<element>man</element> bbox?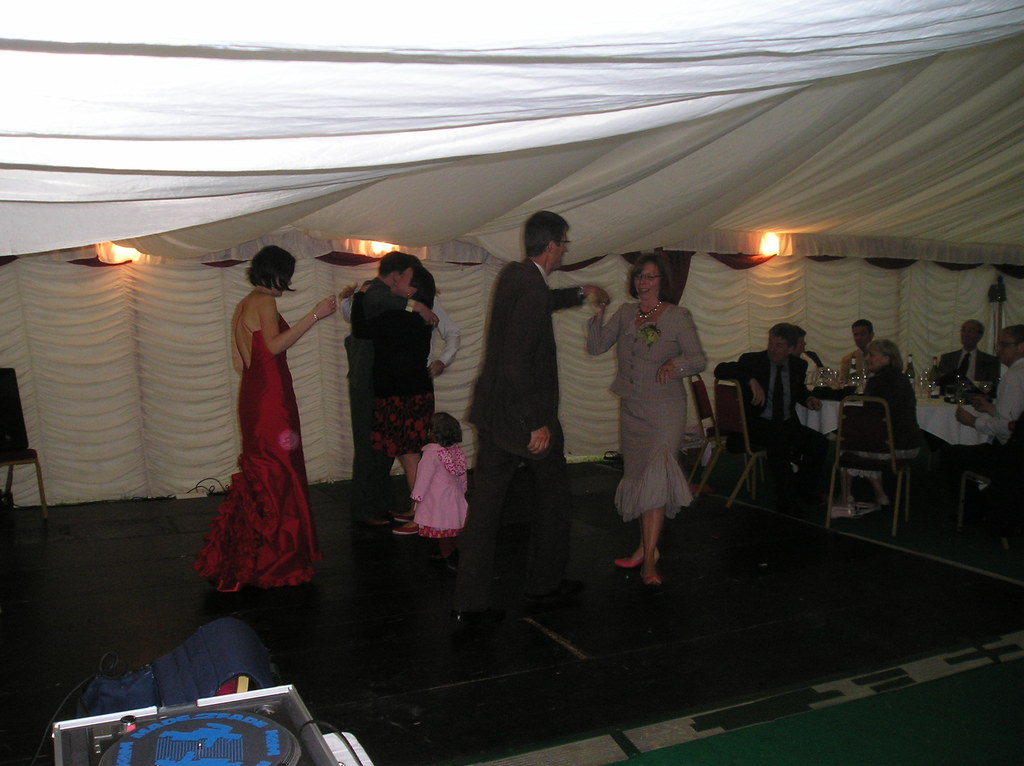
rect(463, 213, 586, 617)
